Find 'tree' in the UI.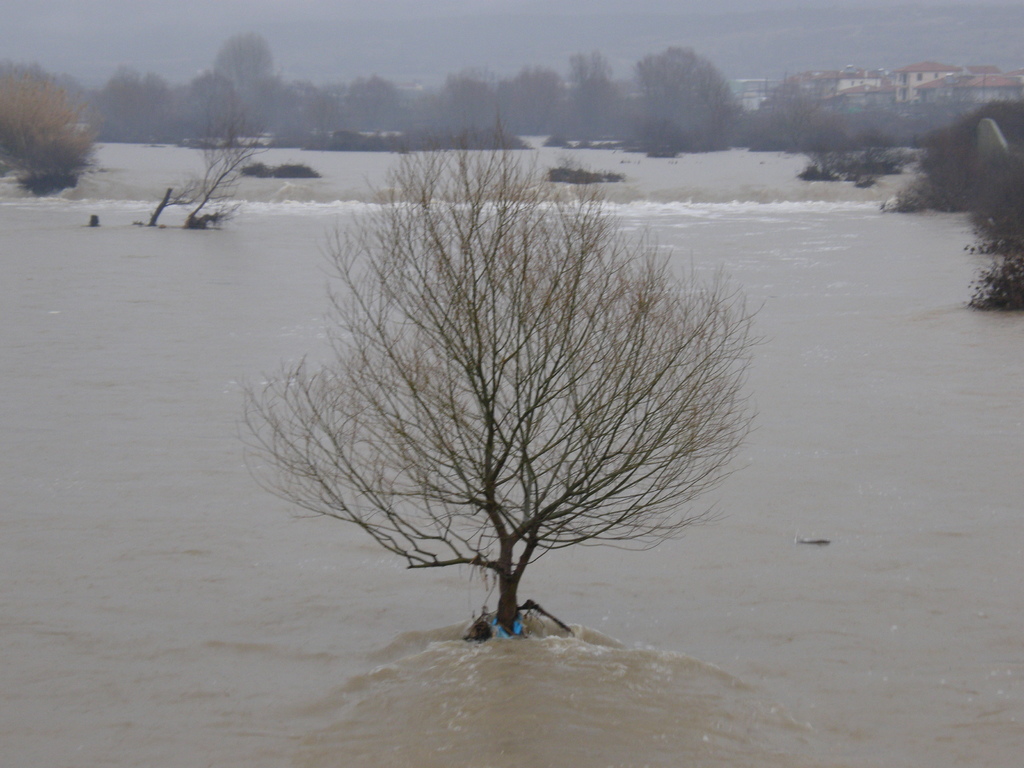
UI element at bbox=[758, 60, 821, 150].
